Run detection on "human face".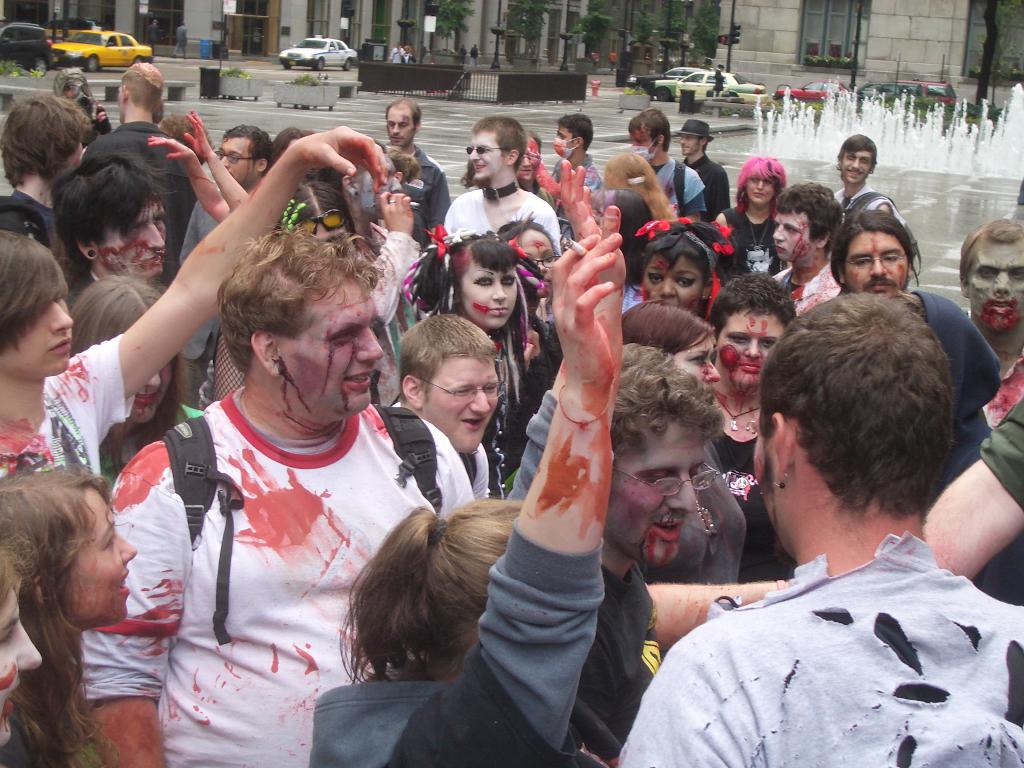
Result: <box>460,261,521,330</box>.
